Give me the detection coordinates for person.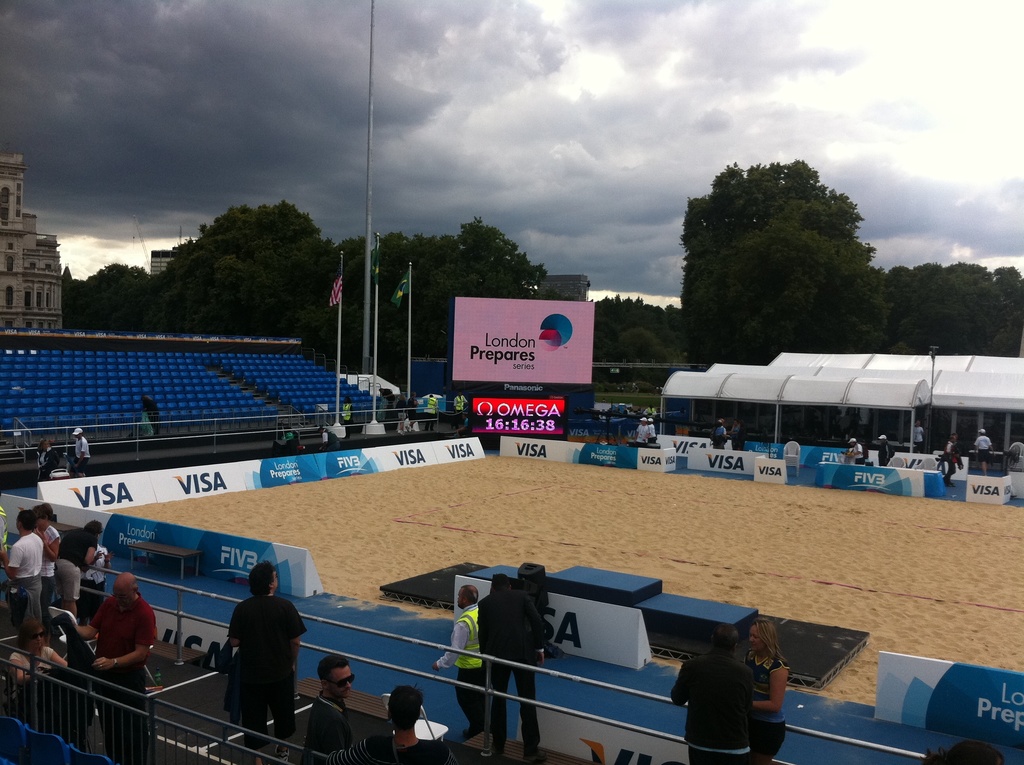
<bbox>68, 427, 86, 476</bbox>.
